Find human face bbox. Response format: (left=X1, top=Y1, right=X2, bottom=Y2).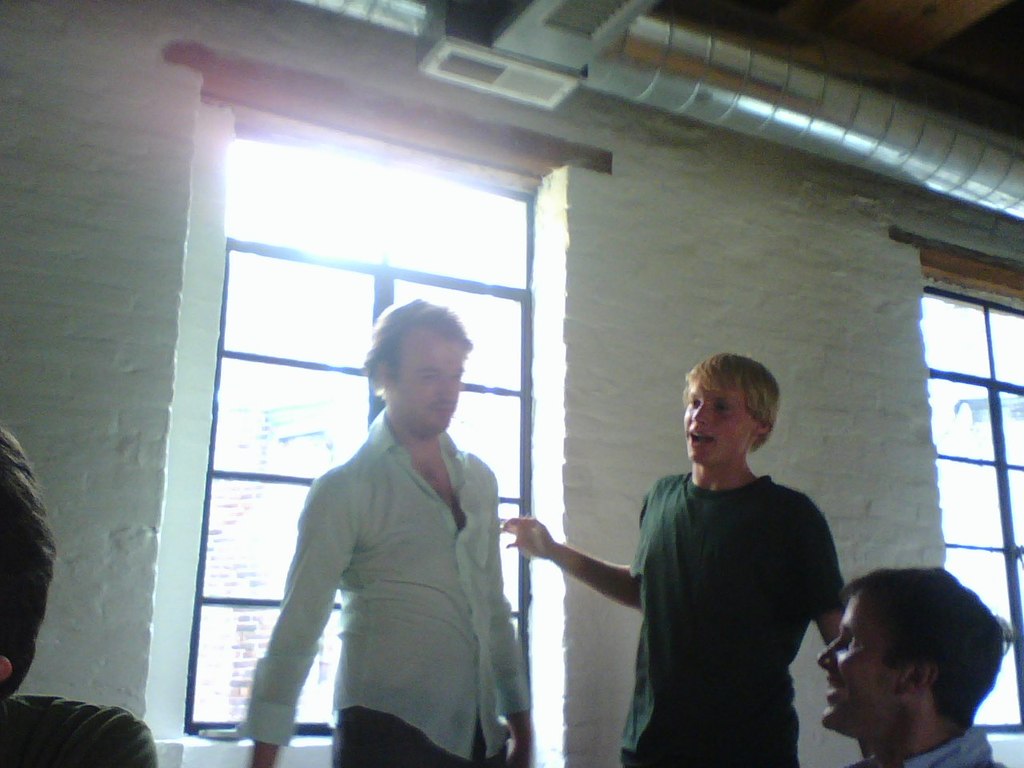
(left=815, top=598, right=901, bottom=731).
